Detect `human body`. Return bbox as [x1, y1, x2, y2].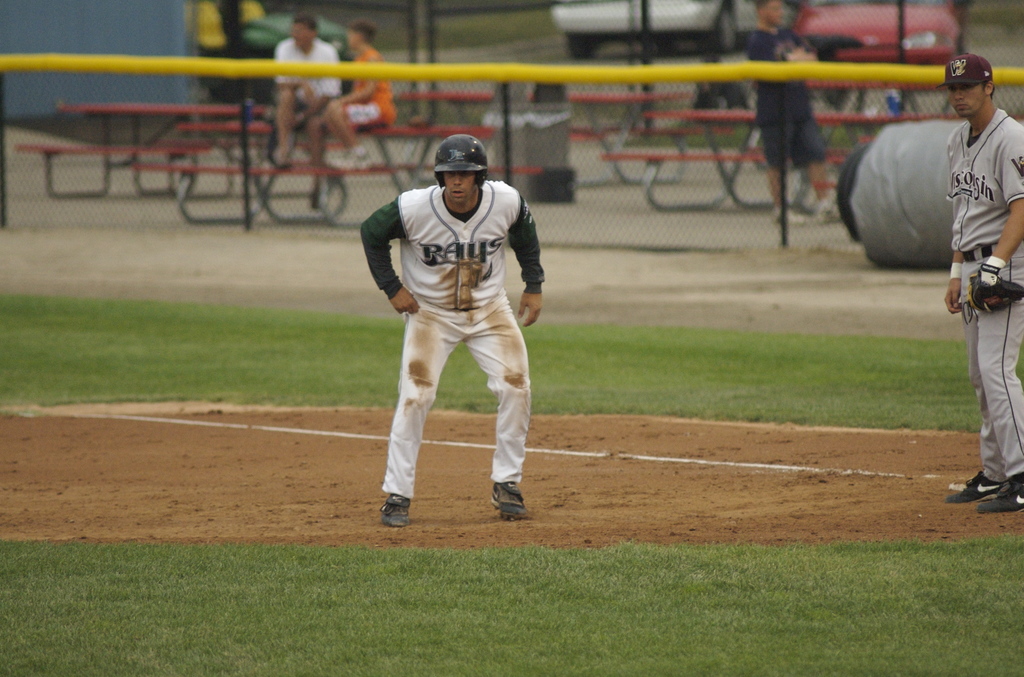
[946, 106, 1023, 518].
